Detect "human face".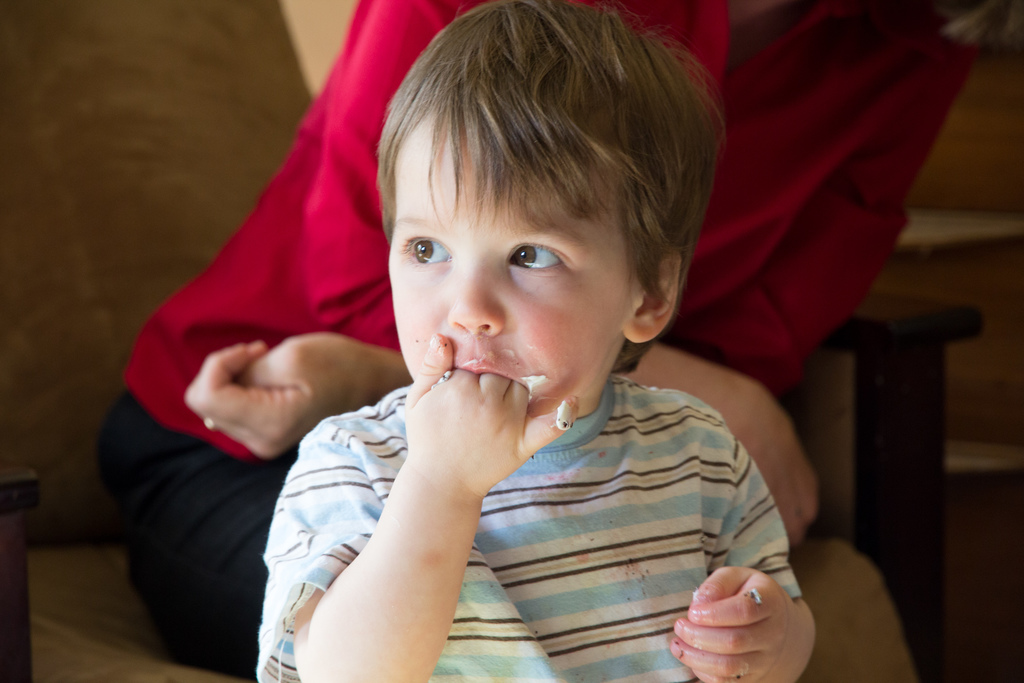
Detected at l=390, t=106, r=625, b=415.
